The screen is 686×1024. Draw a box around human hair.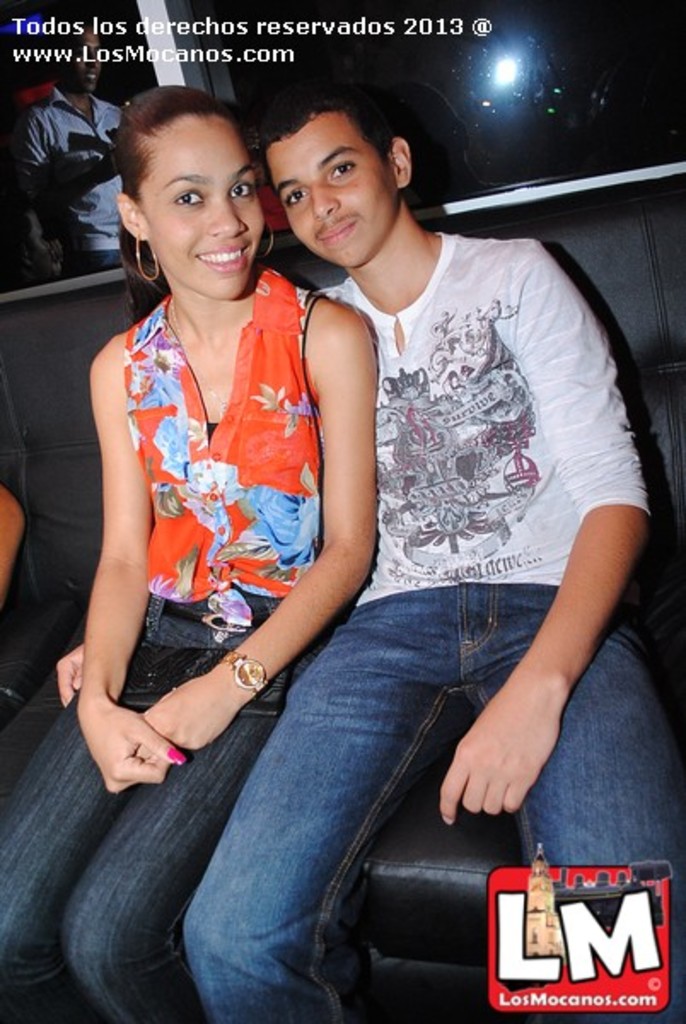
bbox(111, 72, 275, 300).
